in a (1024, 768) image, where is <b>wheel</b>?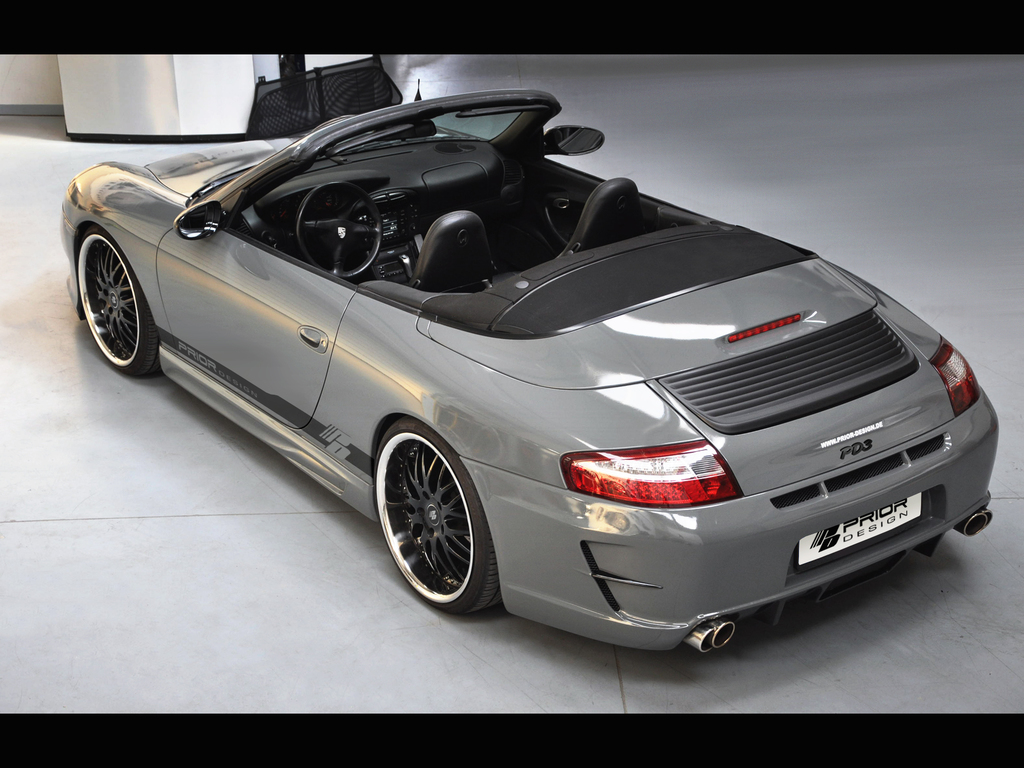
BBox(369, 424, 489, 616).
